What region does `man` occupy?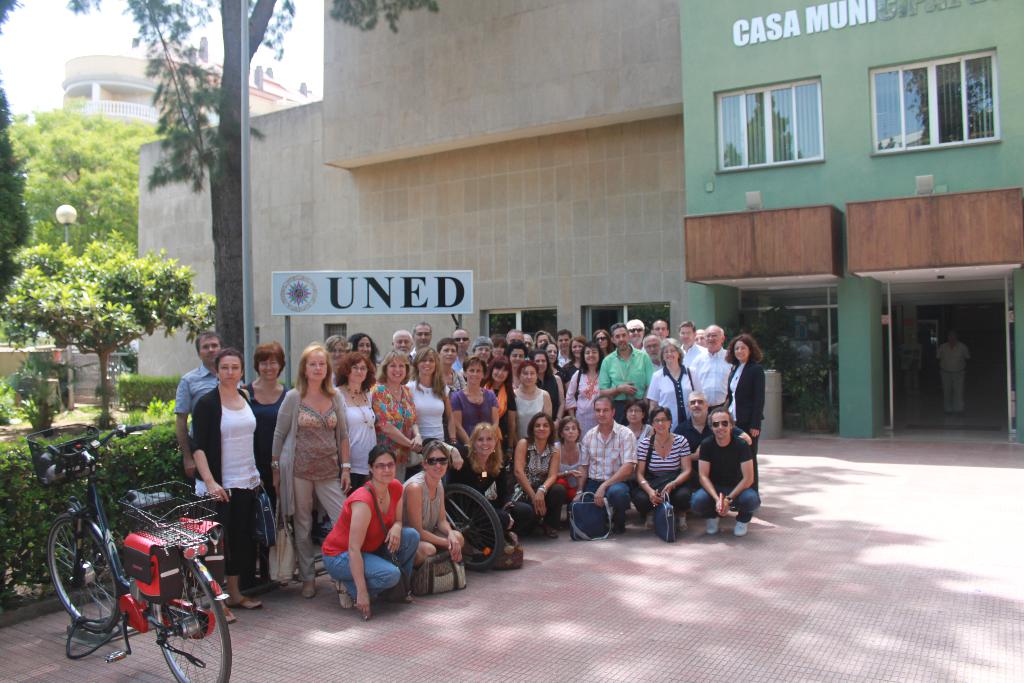
639,339,664,372.
